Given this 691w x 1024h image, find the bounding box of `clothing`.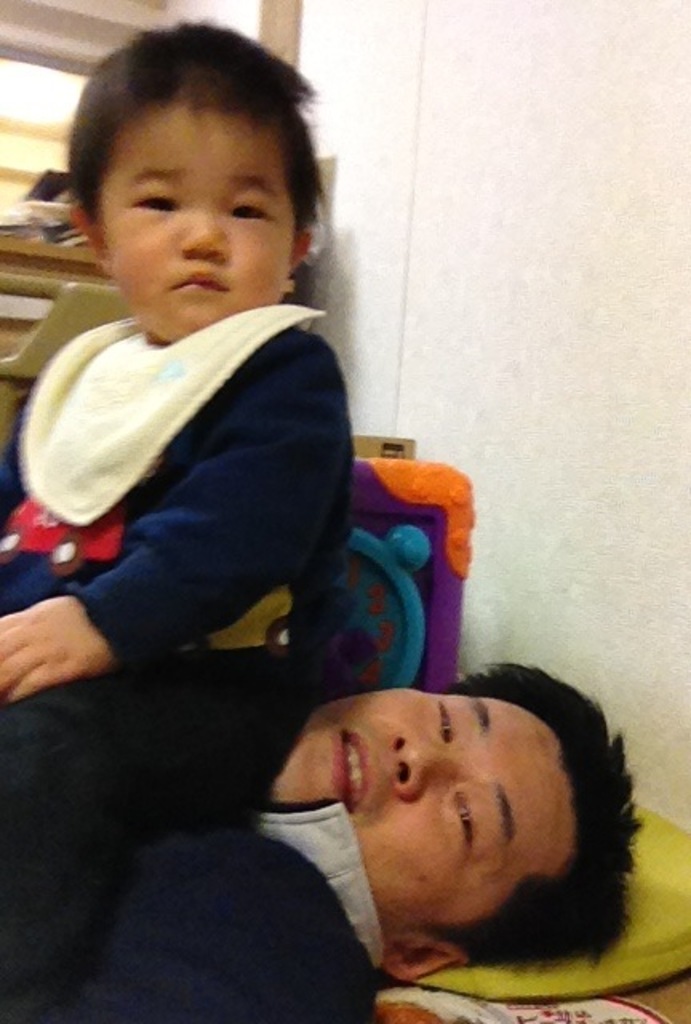
[14,230,365,736].
